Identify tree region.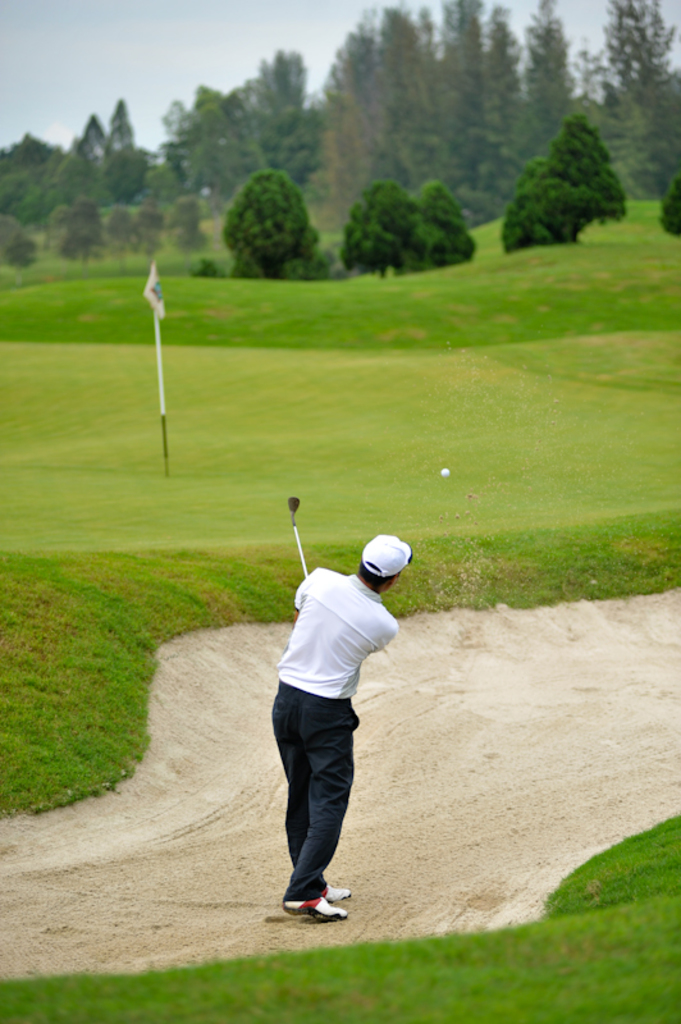
Region: [left=474, top=13, right=521, bottom=192].
